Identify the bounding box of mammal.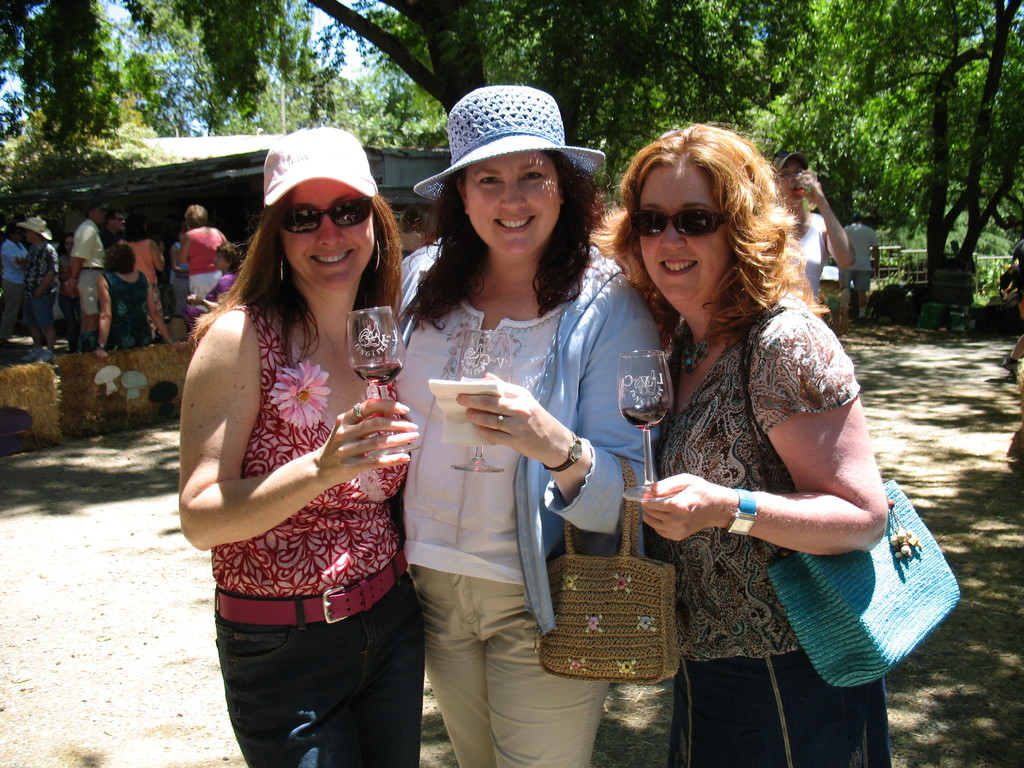
{"x1": 127, "y1": 222, "x2": 165, "y2": 340}.
